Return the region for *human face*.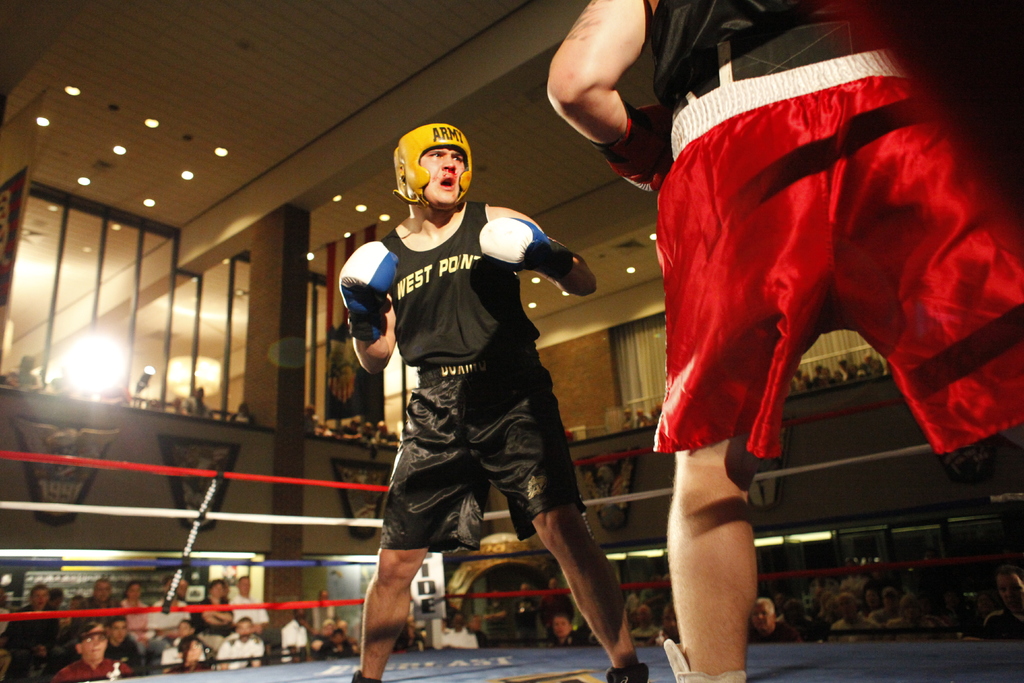
box(419, 143, 467, 212).
